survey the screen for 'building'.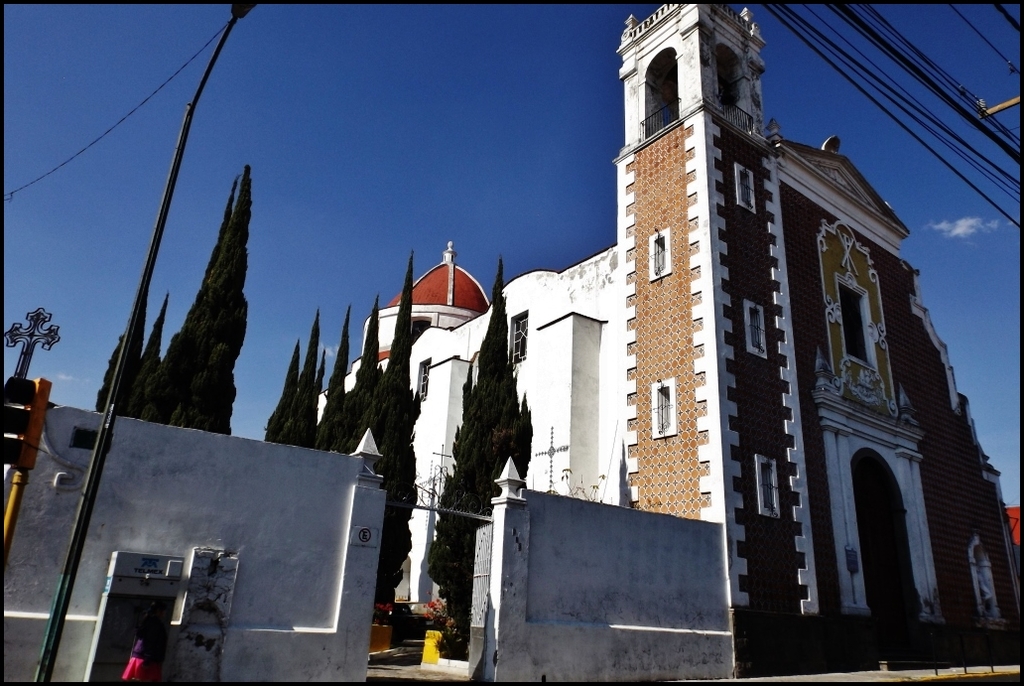
Survey found: [1, 0, 1022, 681].
